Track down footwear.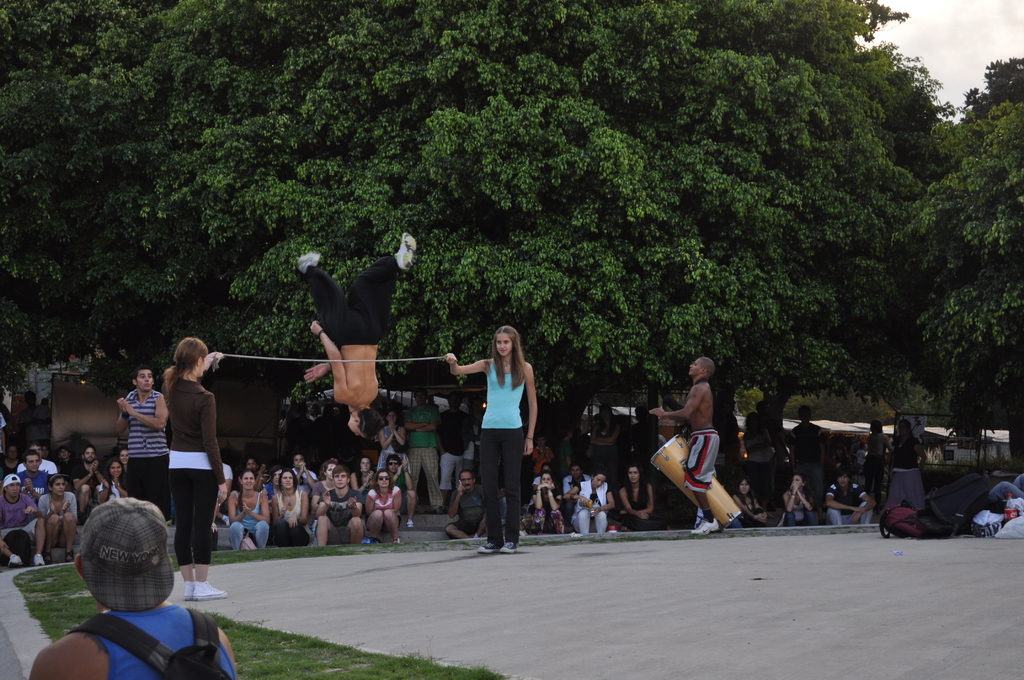
Tracked to bbox=[297, 250, 321, 275].
